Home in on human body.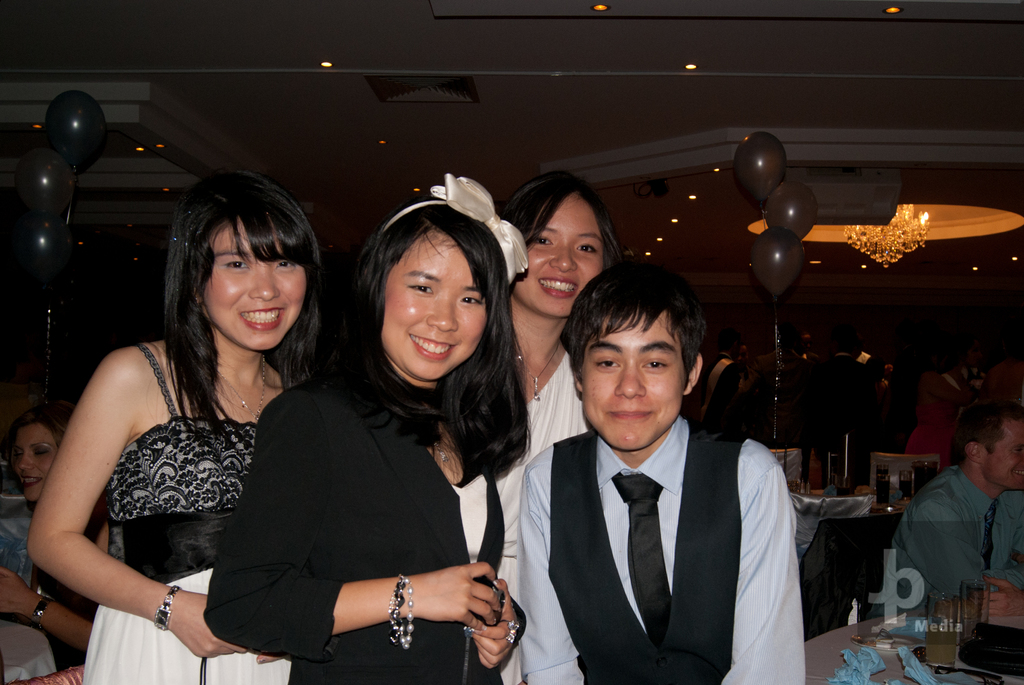
Homed in at <box>795,338,874,486</box>.
